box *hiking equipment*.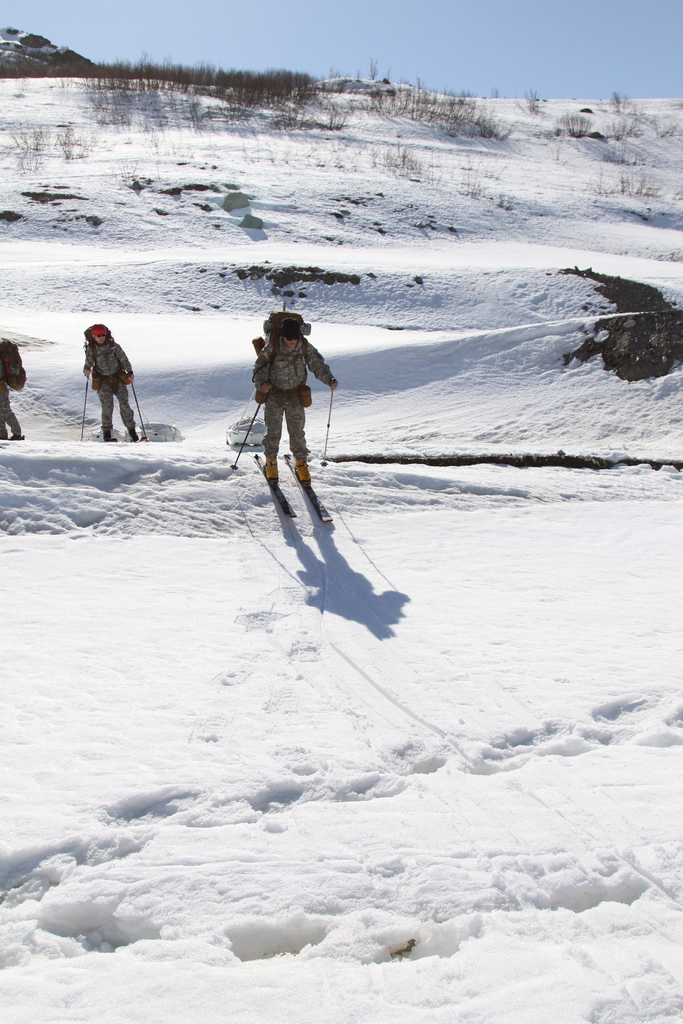
region(252, 301, 315, 410).
